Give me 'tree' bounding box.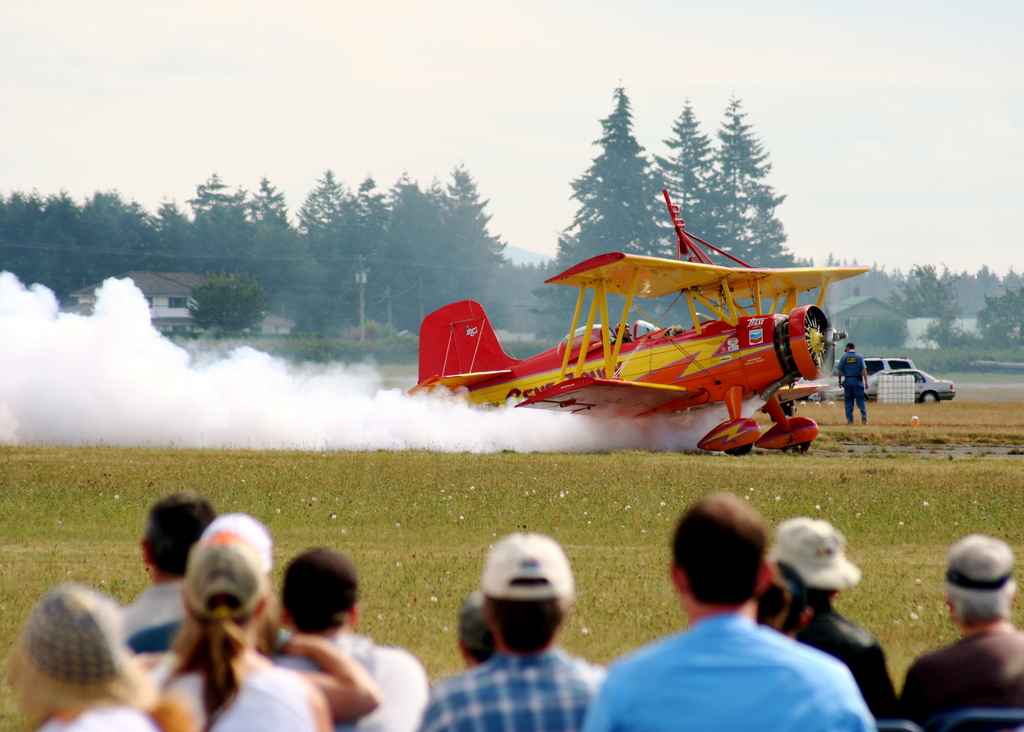
(left=650, top=105, right=732, bottom=260).
